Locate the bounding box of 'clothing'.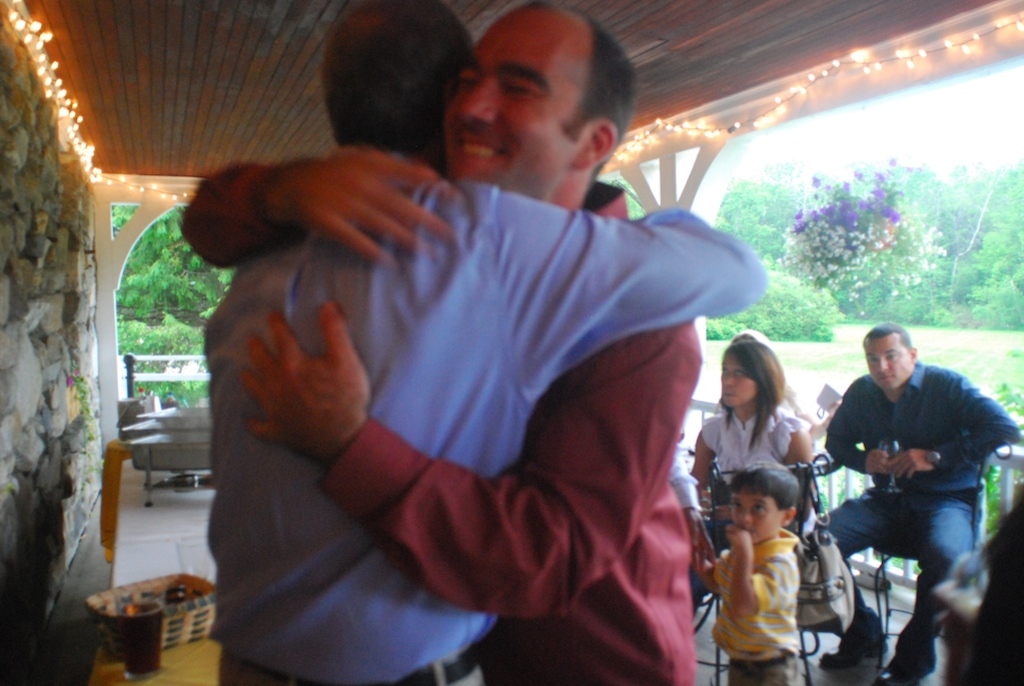
Bounding box: box=[199, 144, 767, 685].
